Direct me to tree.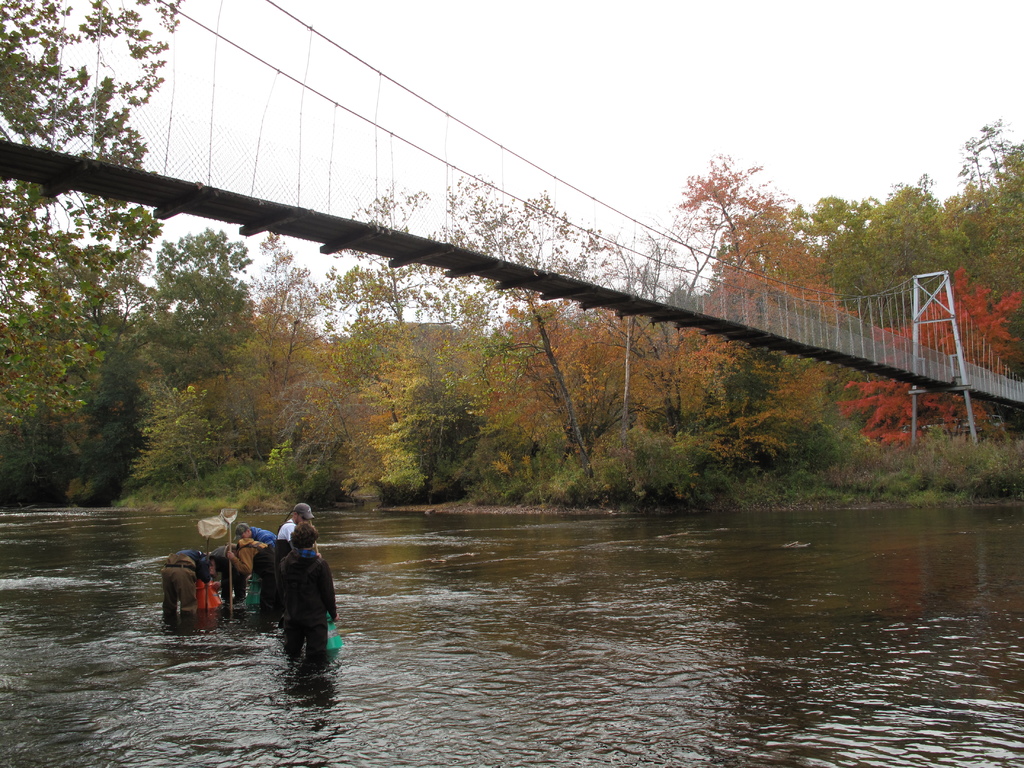
Direction: x1=369 y1=364 x2=472 y2=499.
